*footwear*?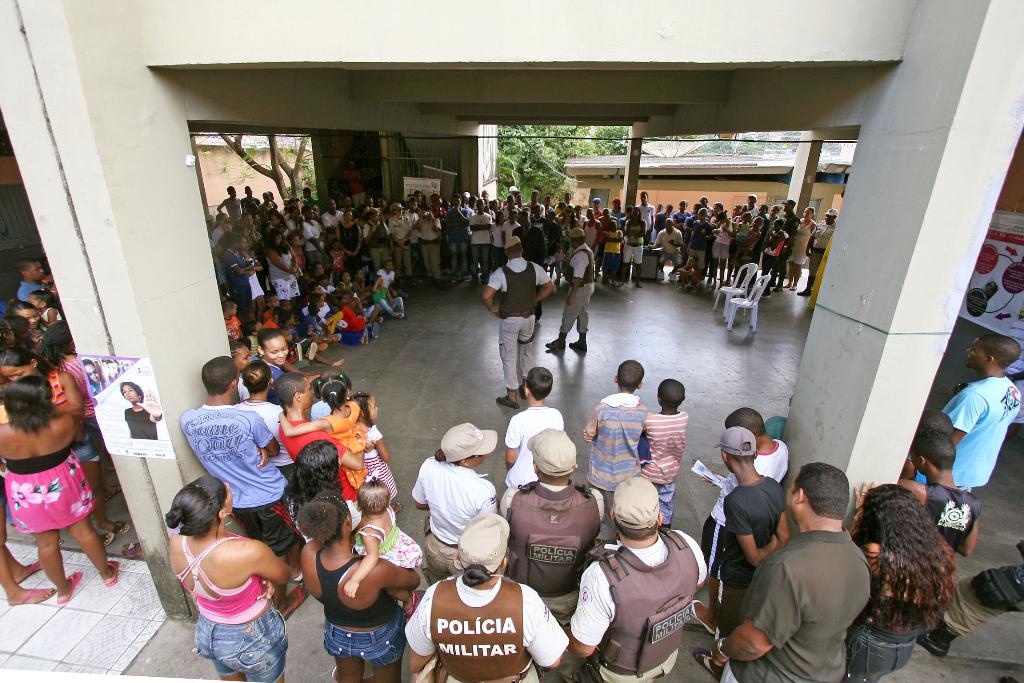
bbox(55, 570, 83, 604)
